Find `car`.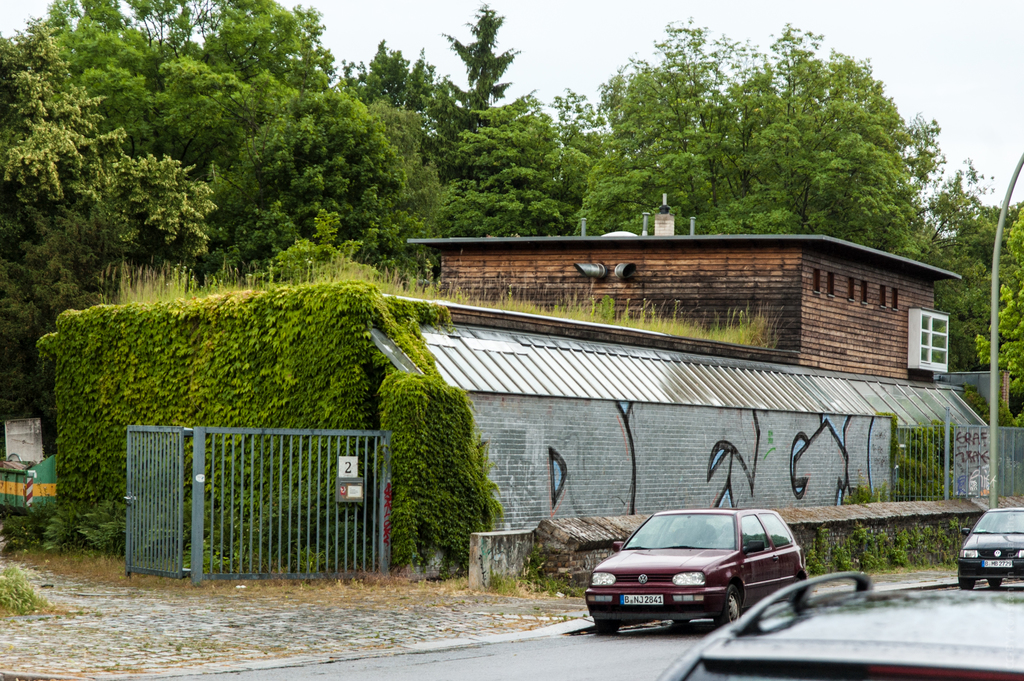
locate(655, 581, 1023, 680).
